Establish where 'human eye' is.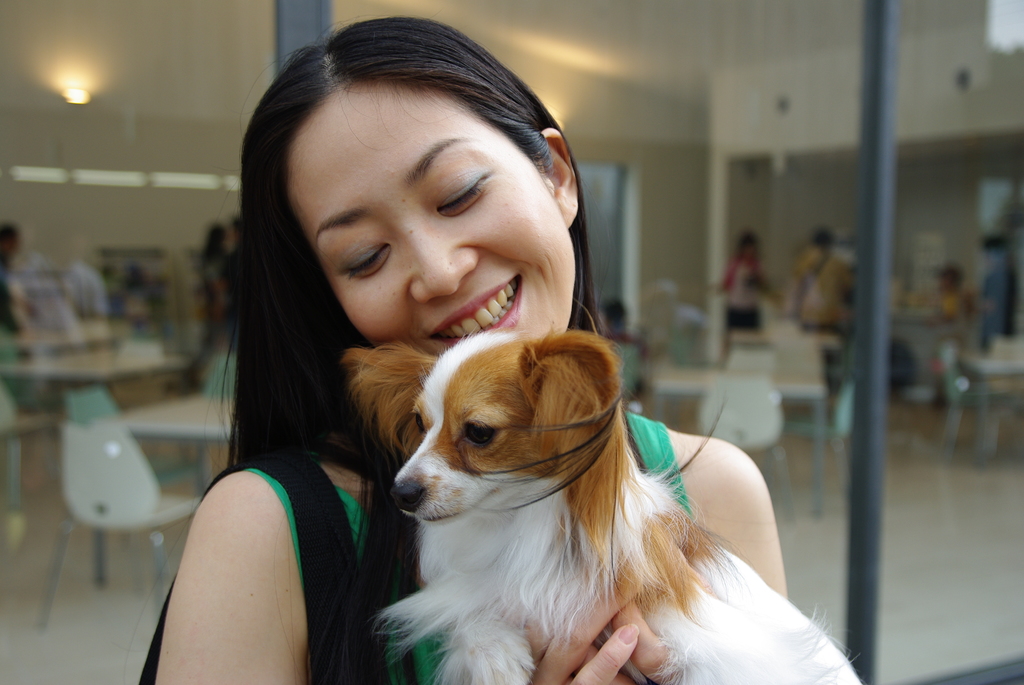
Established at left=431, top=166, right=490, bottom=214.
